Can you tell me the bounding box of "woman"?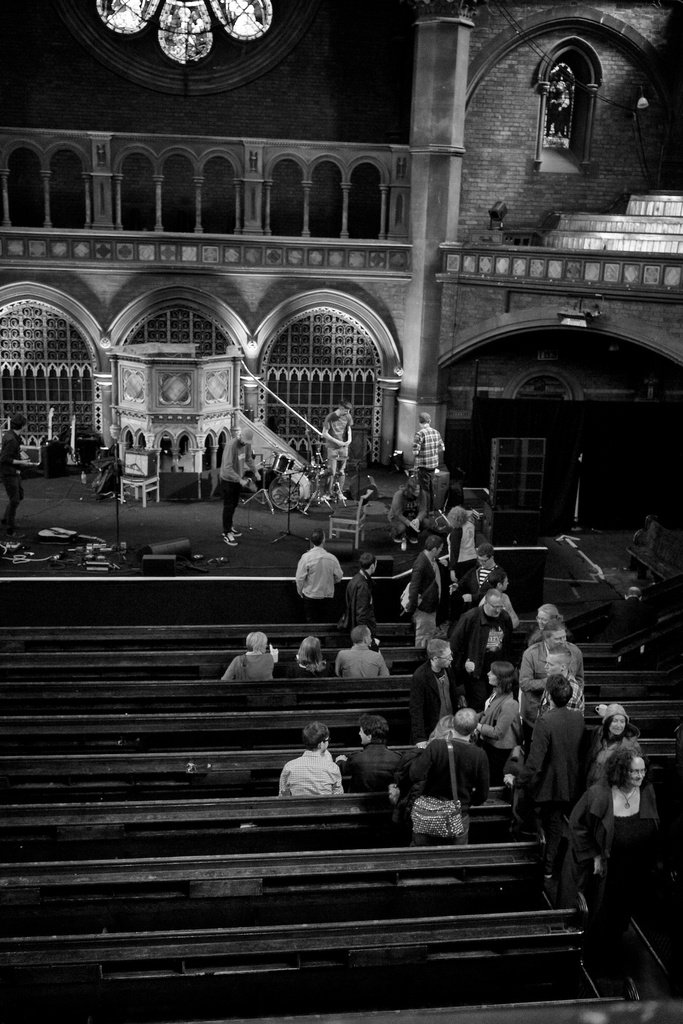
pyautogui.locateOnScreen(527, 607, 571, 648).
